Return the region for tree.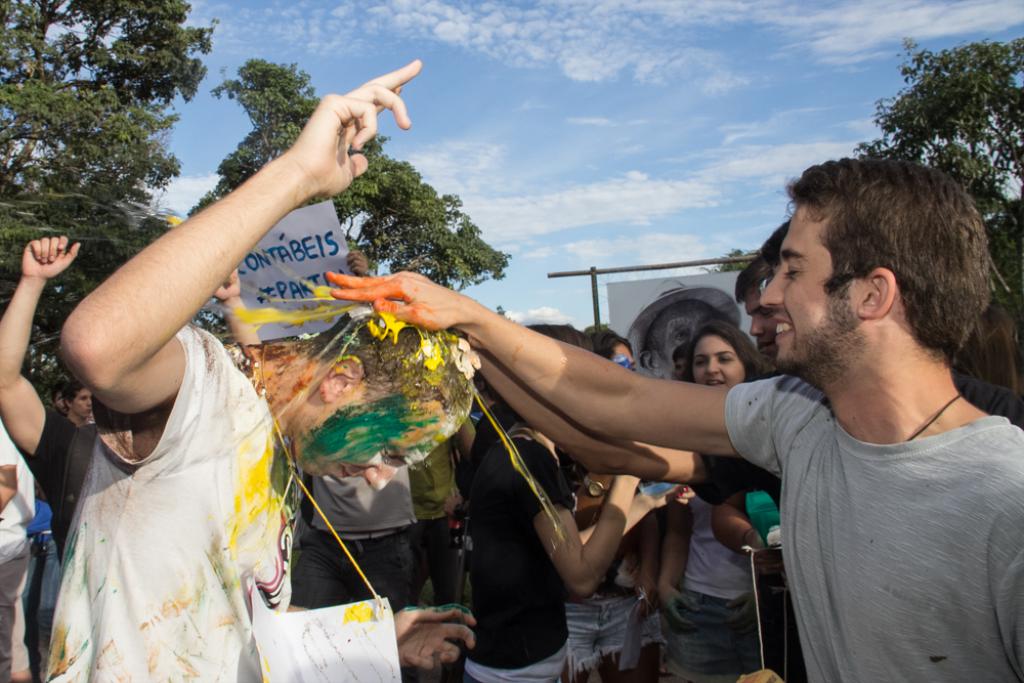
region(0, 0, 207, 382).
